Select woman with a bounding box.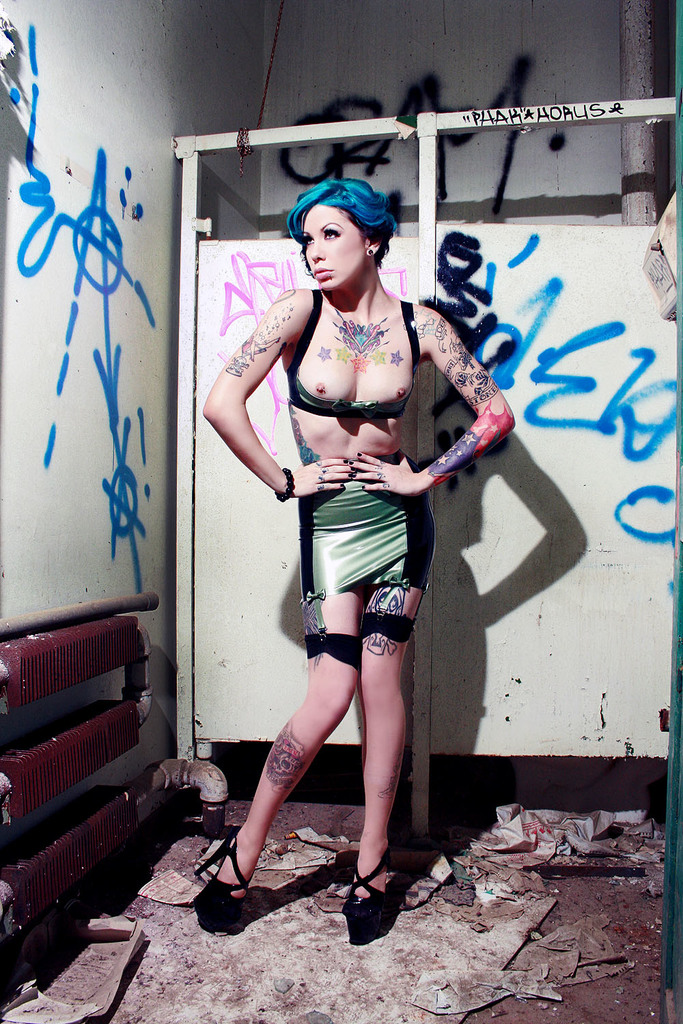
<bbox>222, 197, 473, 944</bbox>.
